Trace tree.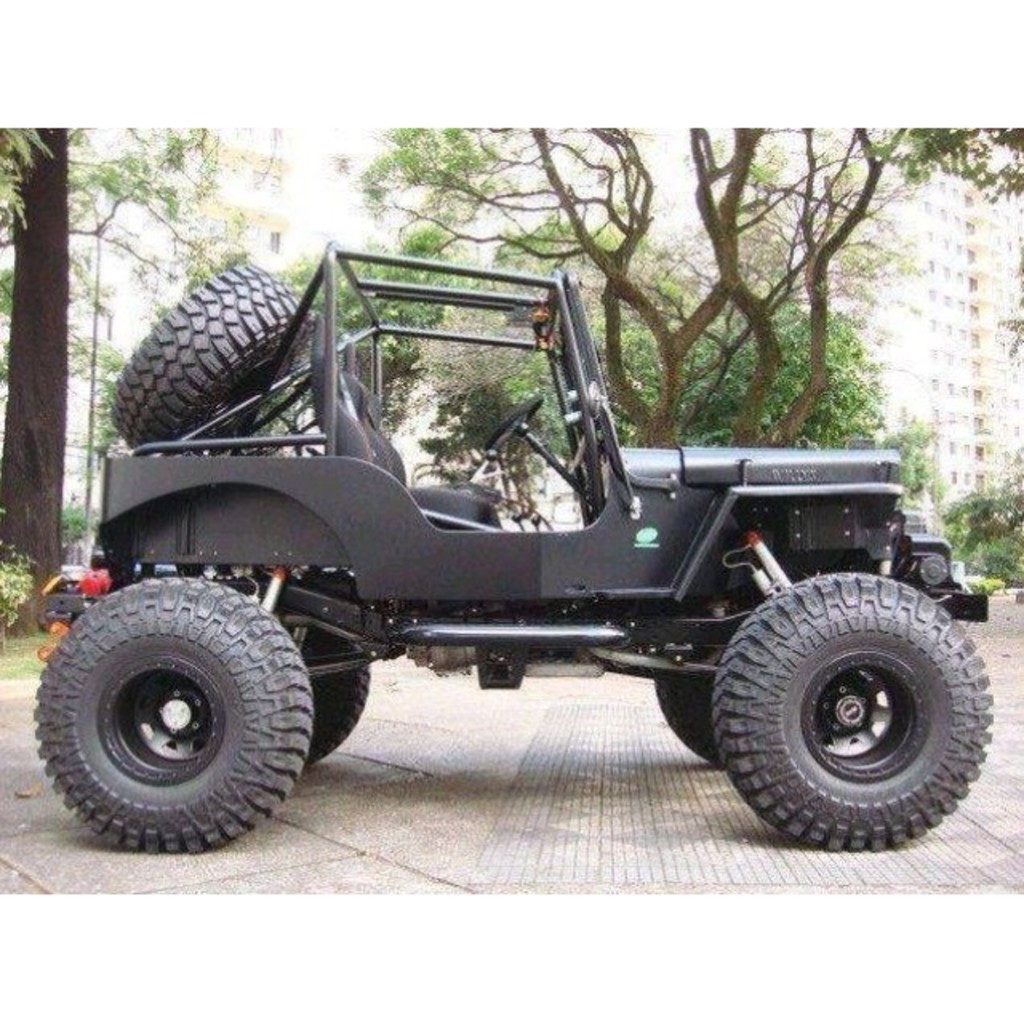
Traced to [x1=0, y1=126, x2=72, y2=584].
